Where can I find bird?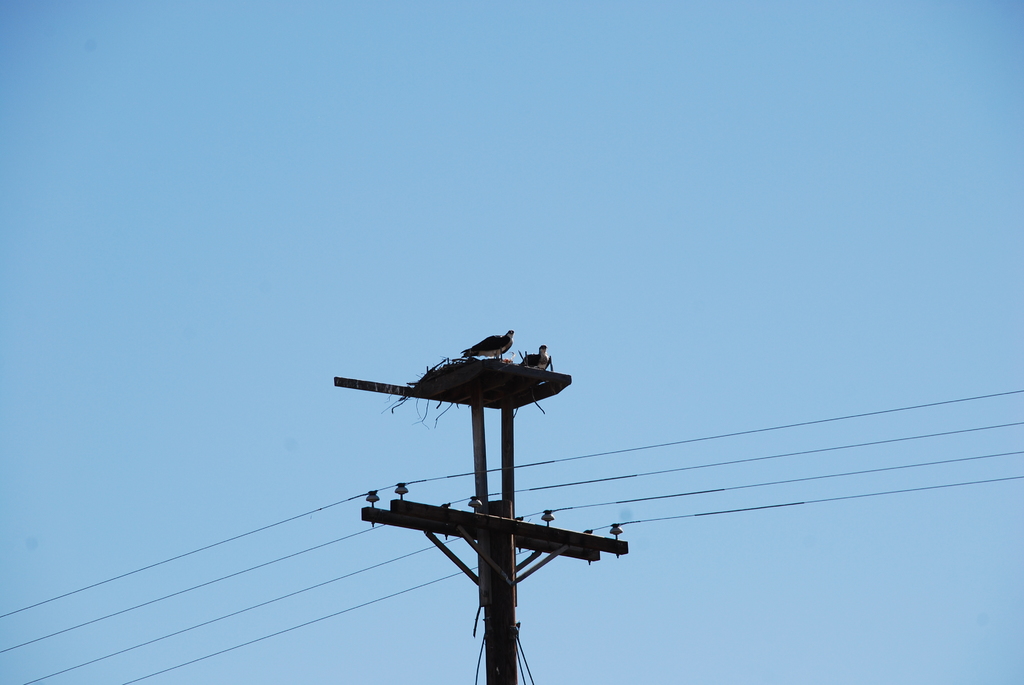
You can find it at Rect(460, 324, 518, 365).
